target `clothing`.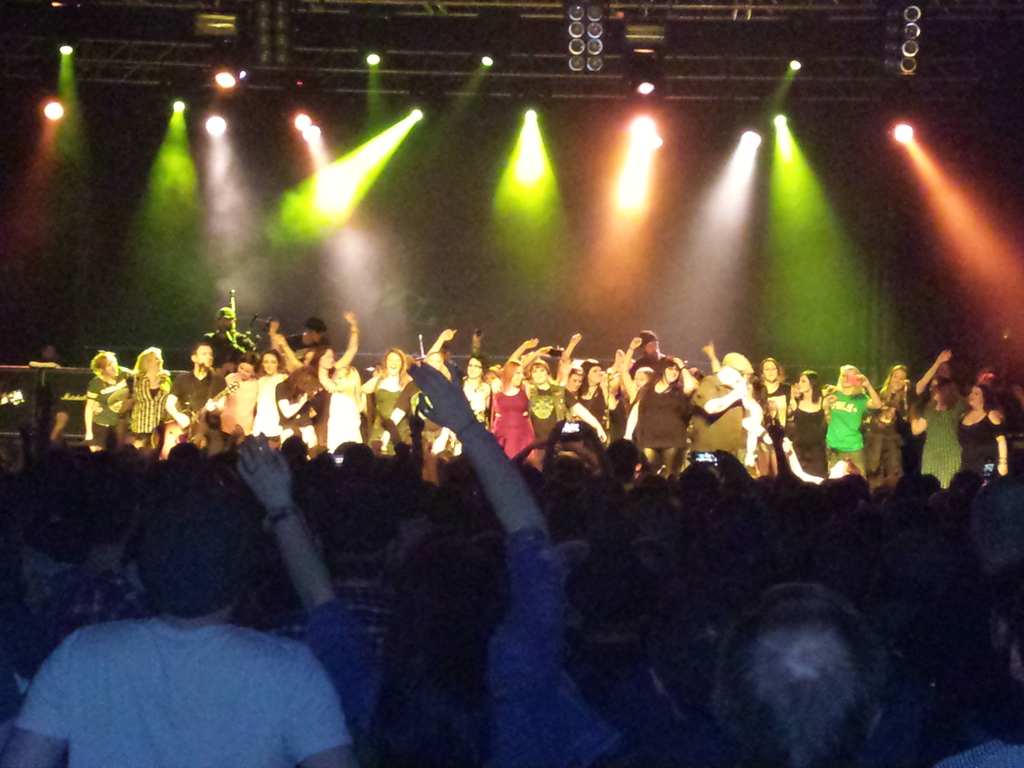
Target region: 860/379/927/495.
